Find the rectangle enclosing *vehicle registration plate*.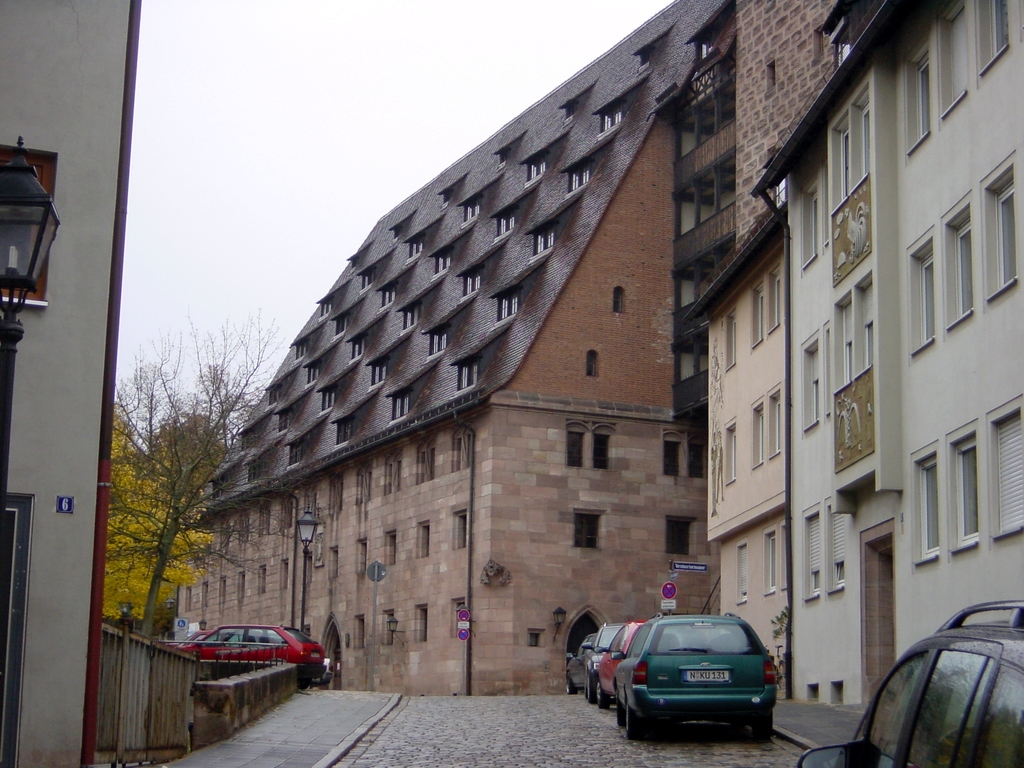
{"x1": 683, "y1": 669, "x2": 728, "y2": 682}.
